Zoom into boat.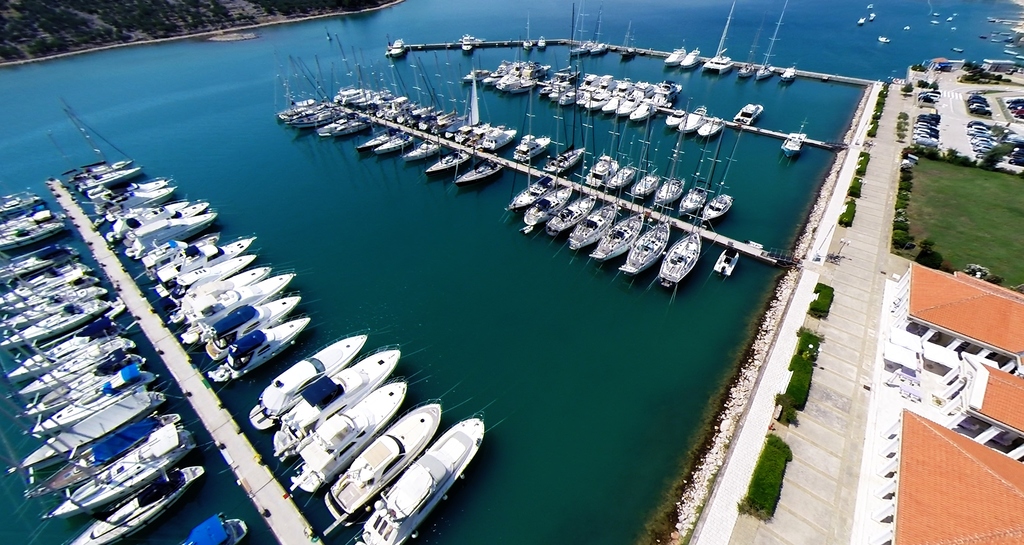
Zoom target: box(868, 12, 876, 25).
